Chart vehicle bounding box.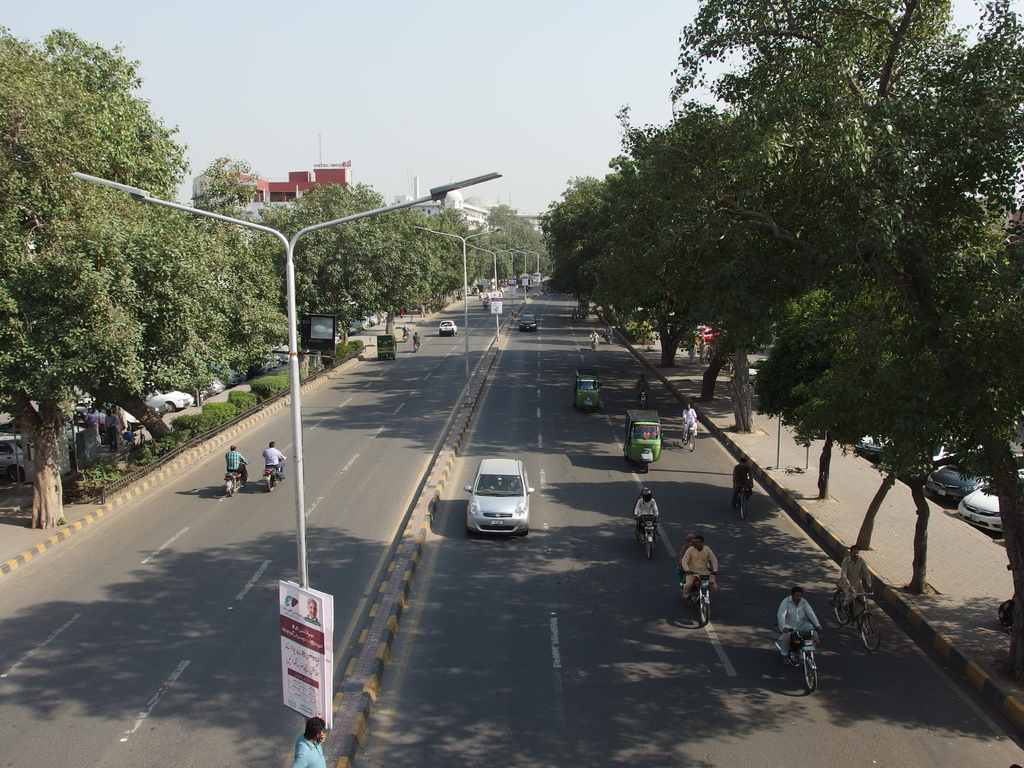
Charted: detection(138, 386, 199, 412).
